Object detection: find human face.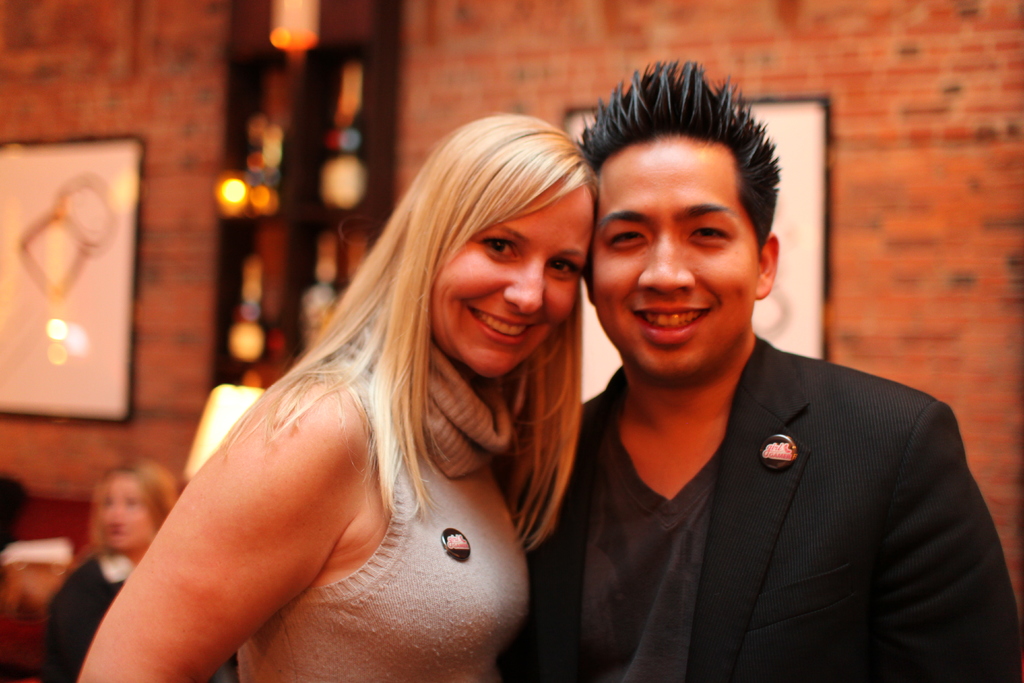
(429, 182, 588, 381).
